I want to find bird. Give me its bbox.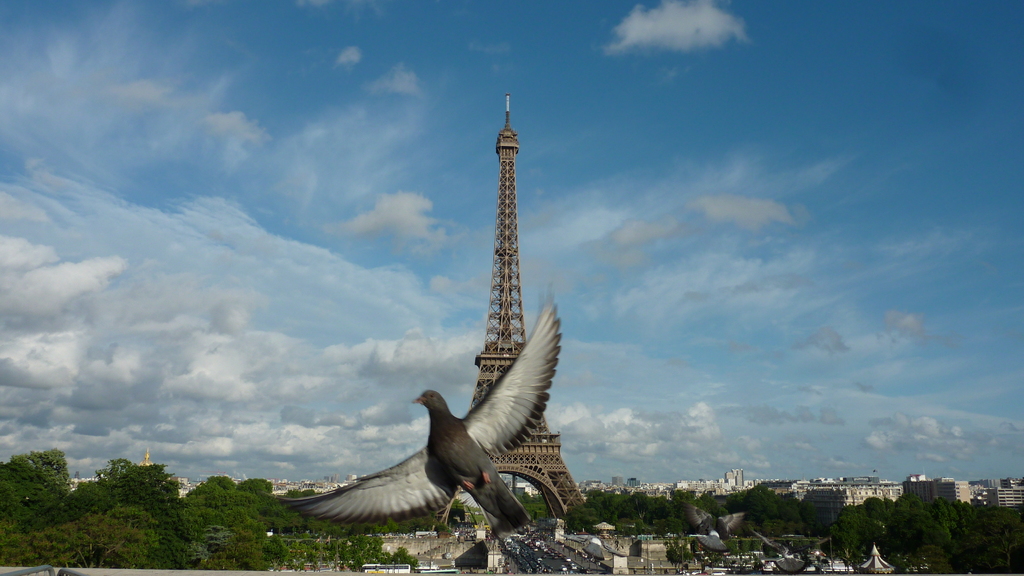
{"x1": 293, "y1": 292, "x2": 570, "y2": 534}.
